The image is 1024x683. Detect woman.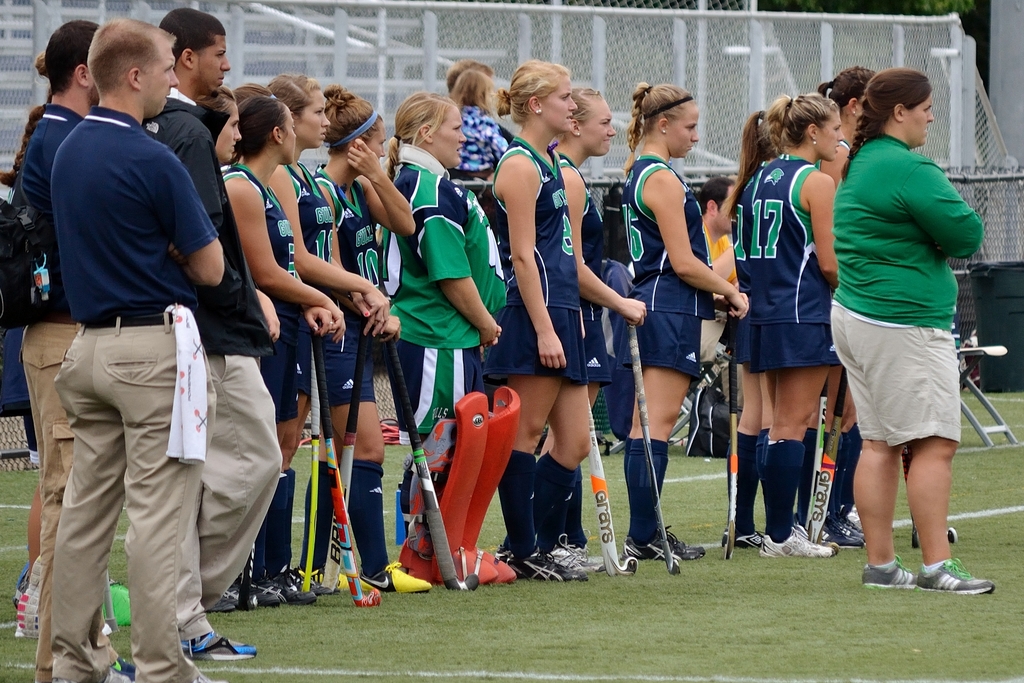
Detection: bbox=(829, 67, 998, 592).
